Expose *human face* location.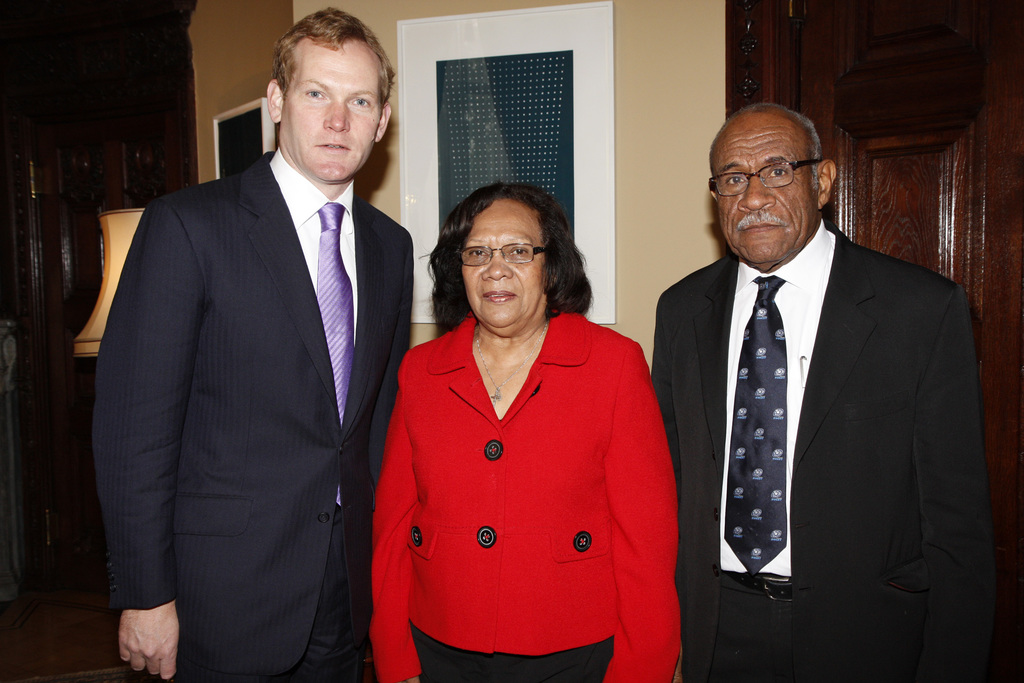
Exposed at pyautogui.locateOnScreen(292, 45, 379, 186).
